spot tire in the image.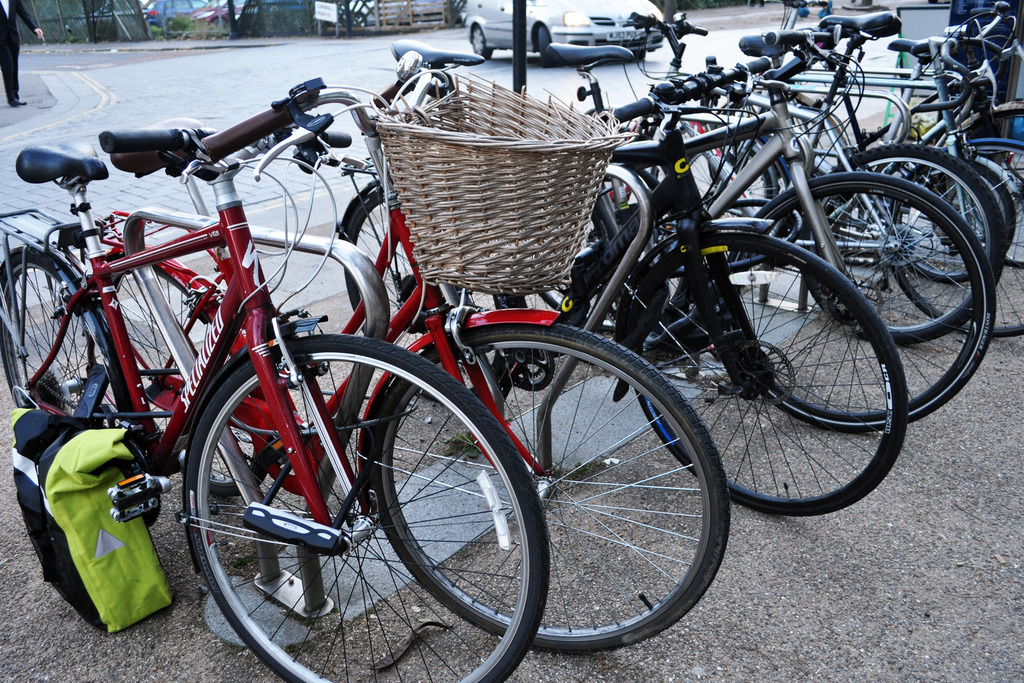
tire found at [966,112,1023,216].
